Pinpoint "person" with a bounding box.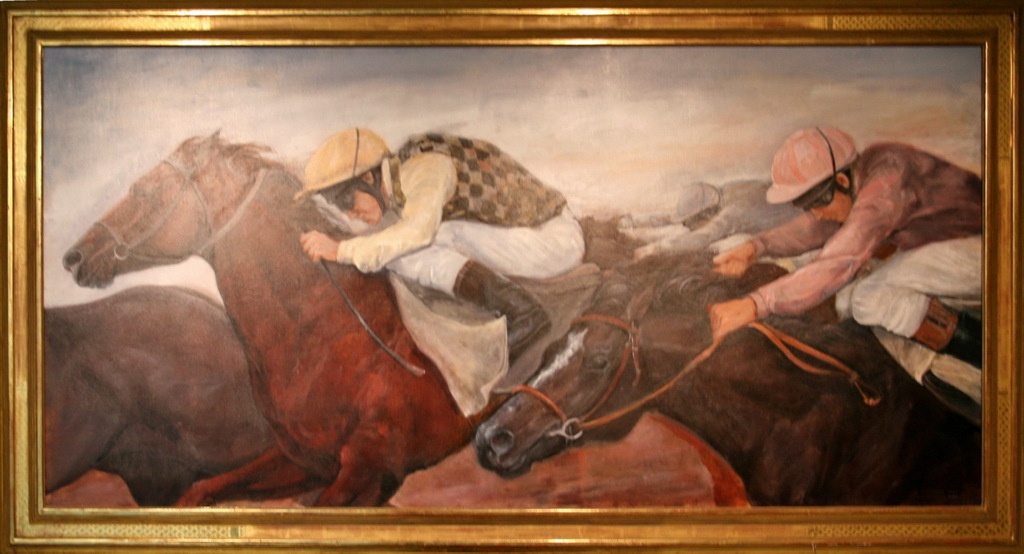
l=710, t=126, r=986, b=372.
